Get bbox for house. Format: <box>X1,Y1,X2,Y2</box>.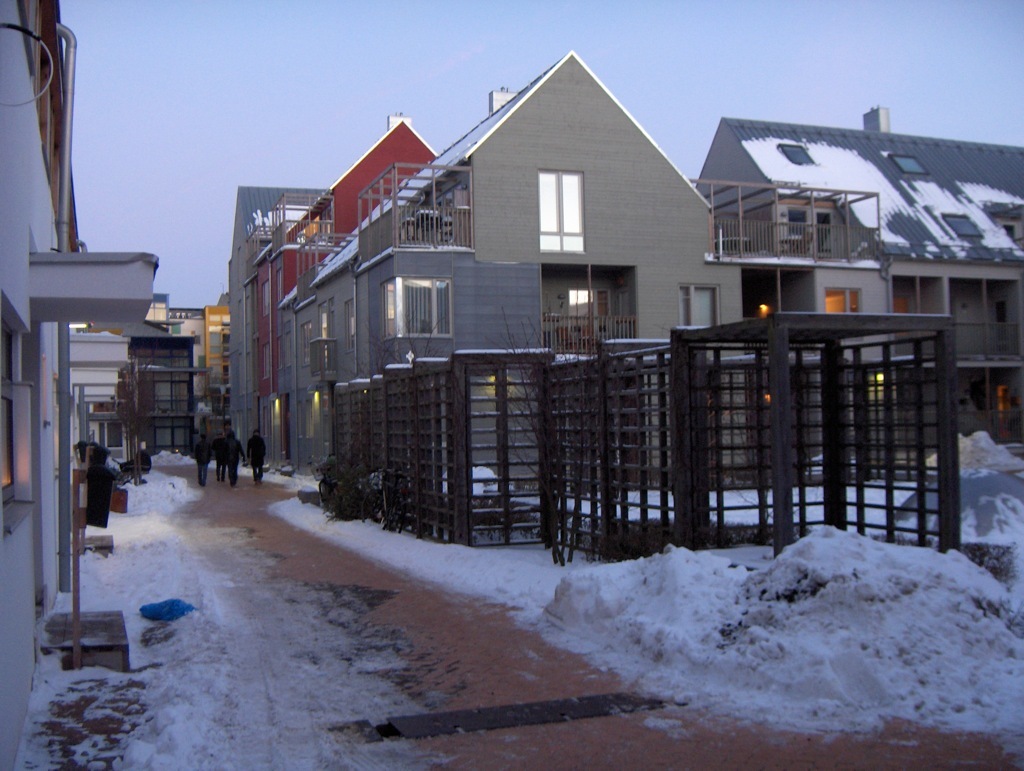
<box>0,0,160,770</box>.
